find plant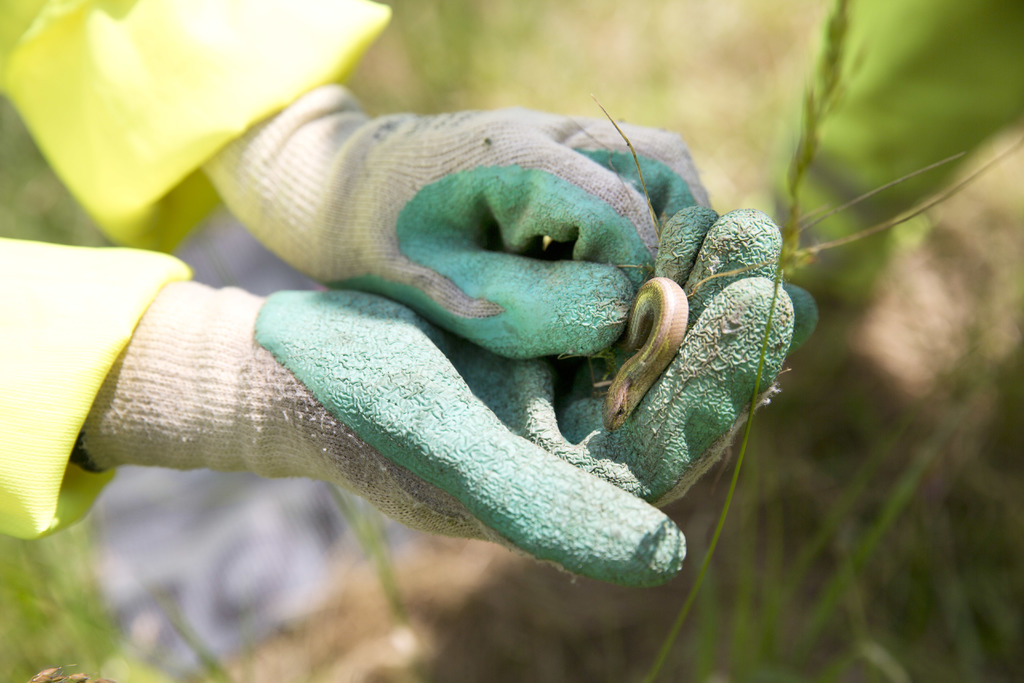
select_region(5, 0, 1023, 679)
